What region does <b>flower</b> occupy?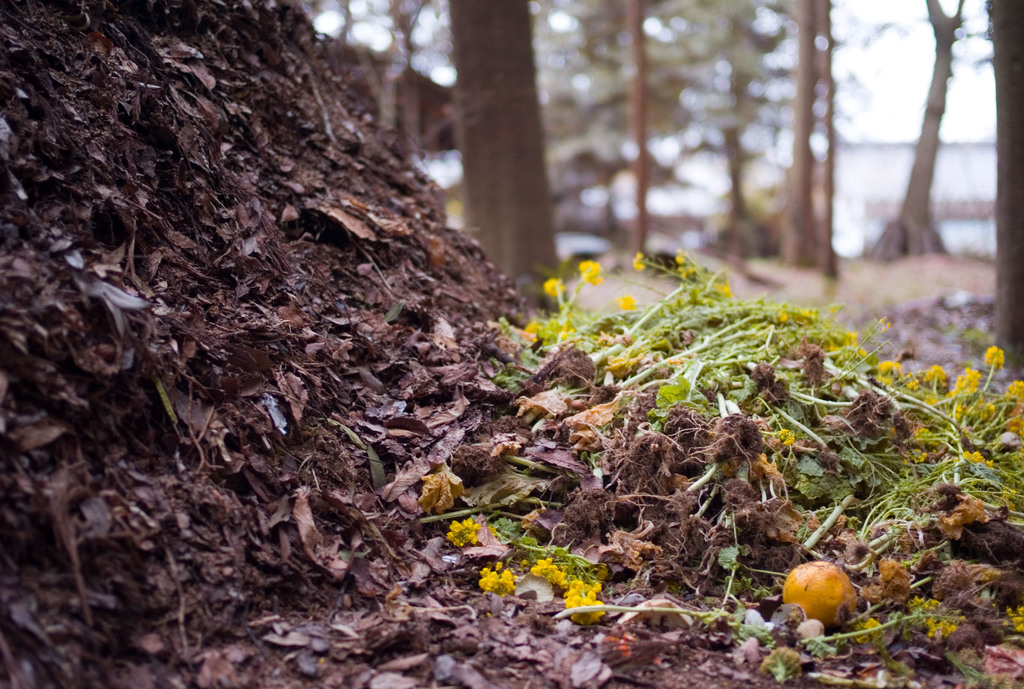
580,258,611,283.
